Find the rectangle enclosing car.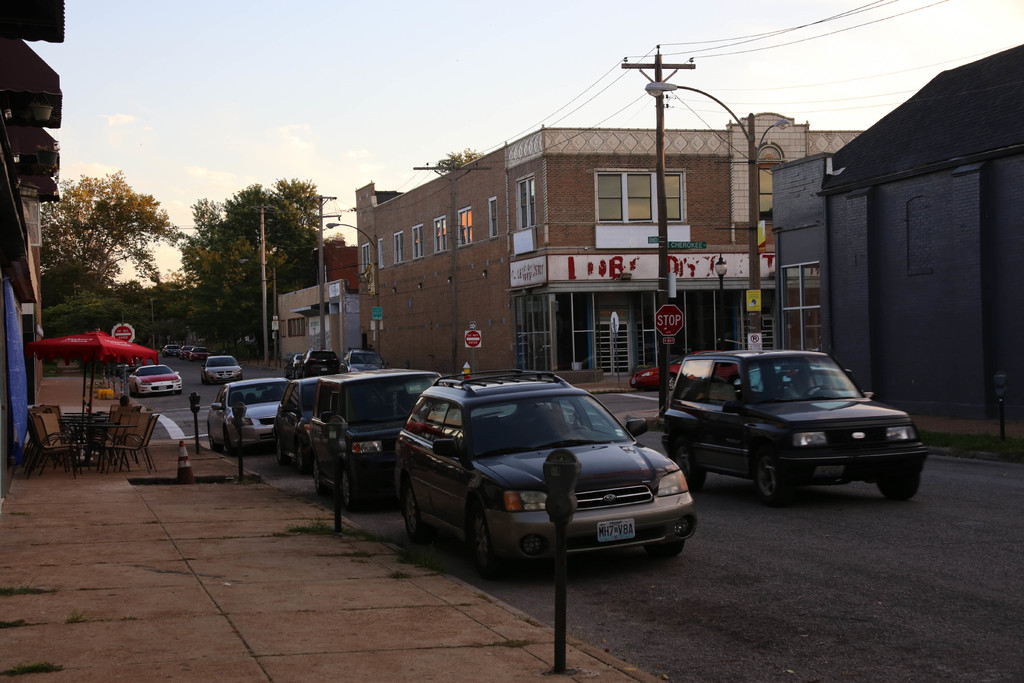
[left=164, top=343, right=182, bottom=357].
